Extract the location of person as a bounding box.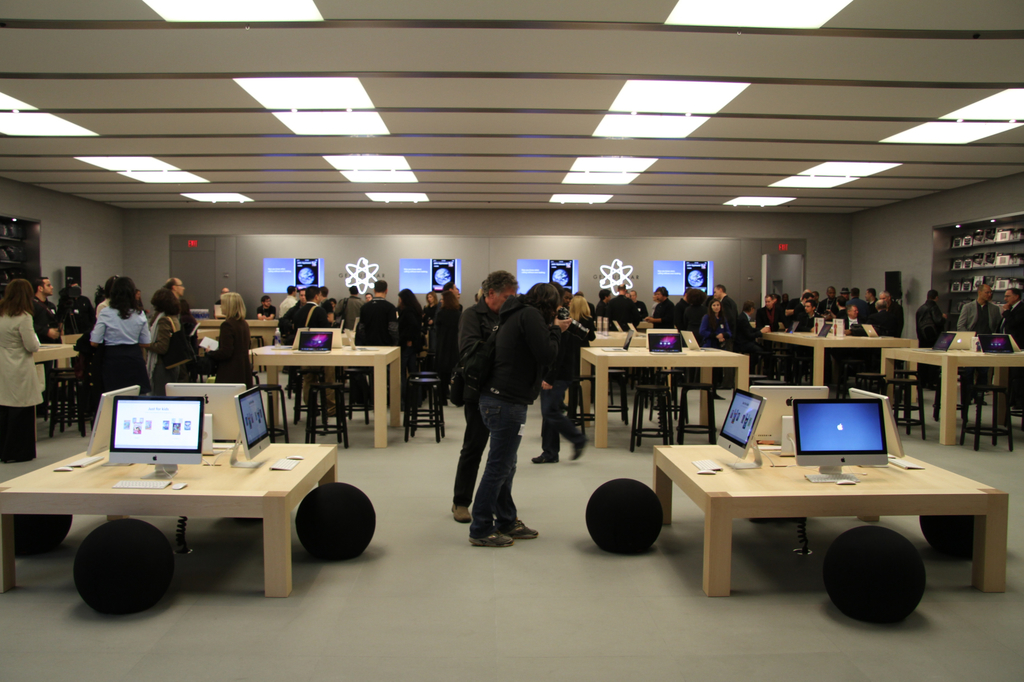
(left=957, top=286, right=1000, bottom=407).
